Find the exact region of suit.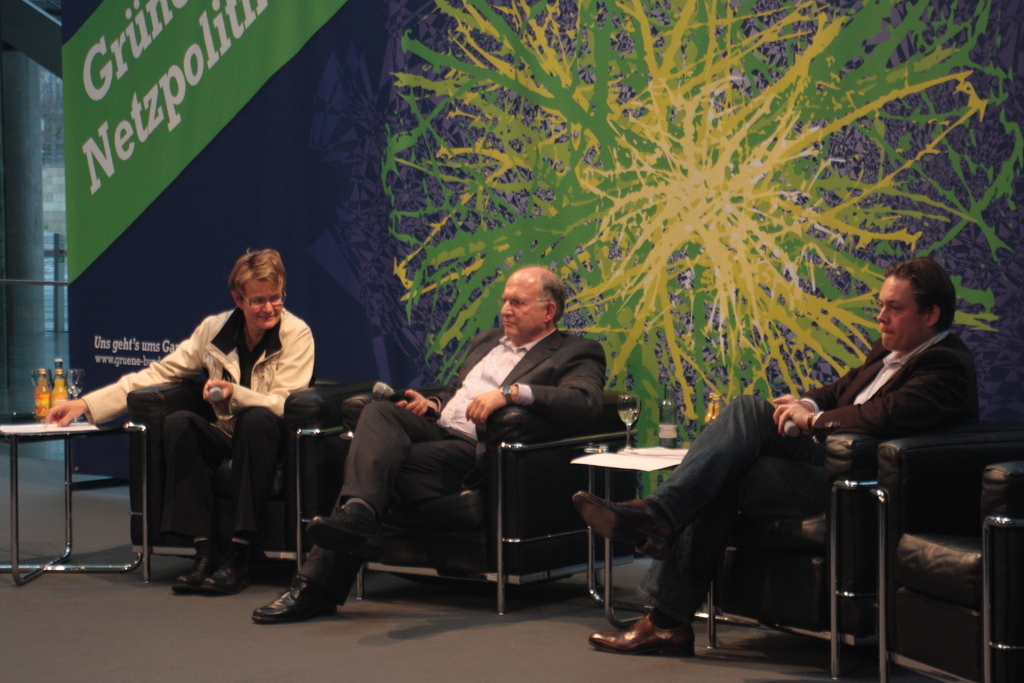
Exact region: select_region(767, 281, 999, 589).
